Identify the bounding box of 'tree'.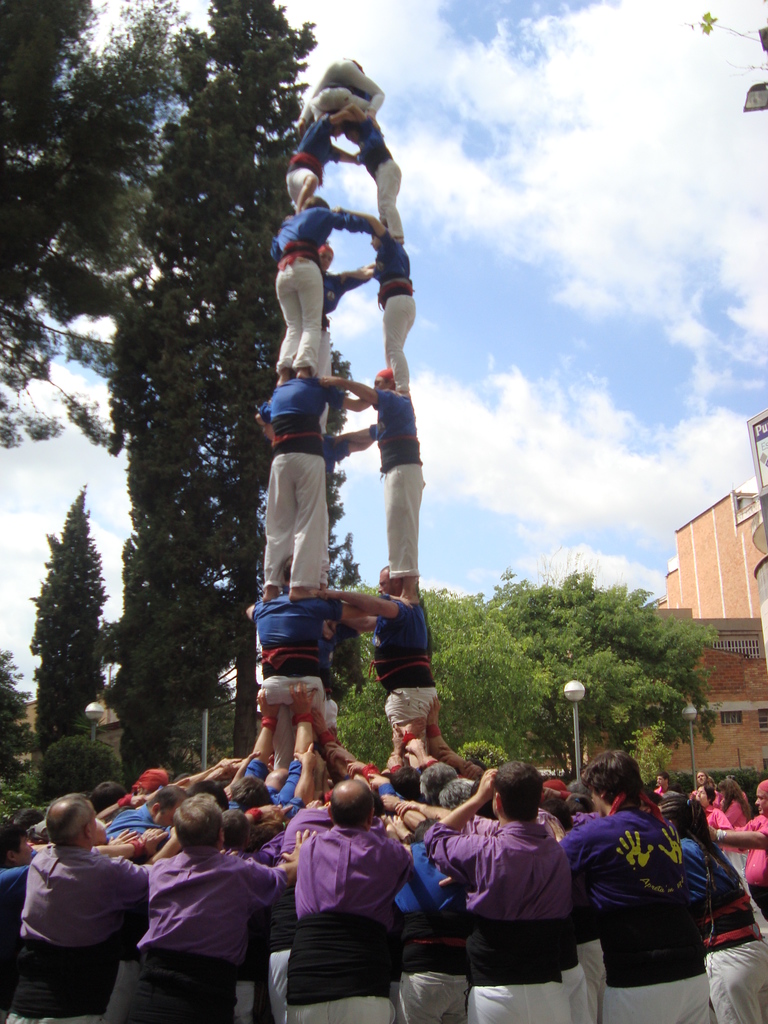
bbox(327, 575, 554, 776).
